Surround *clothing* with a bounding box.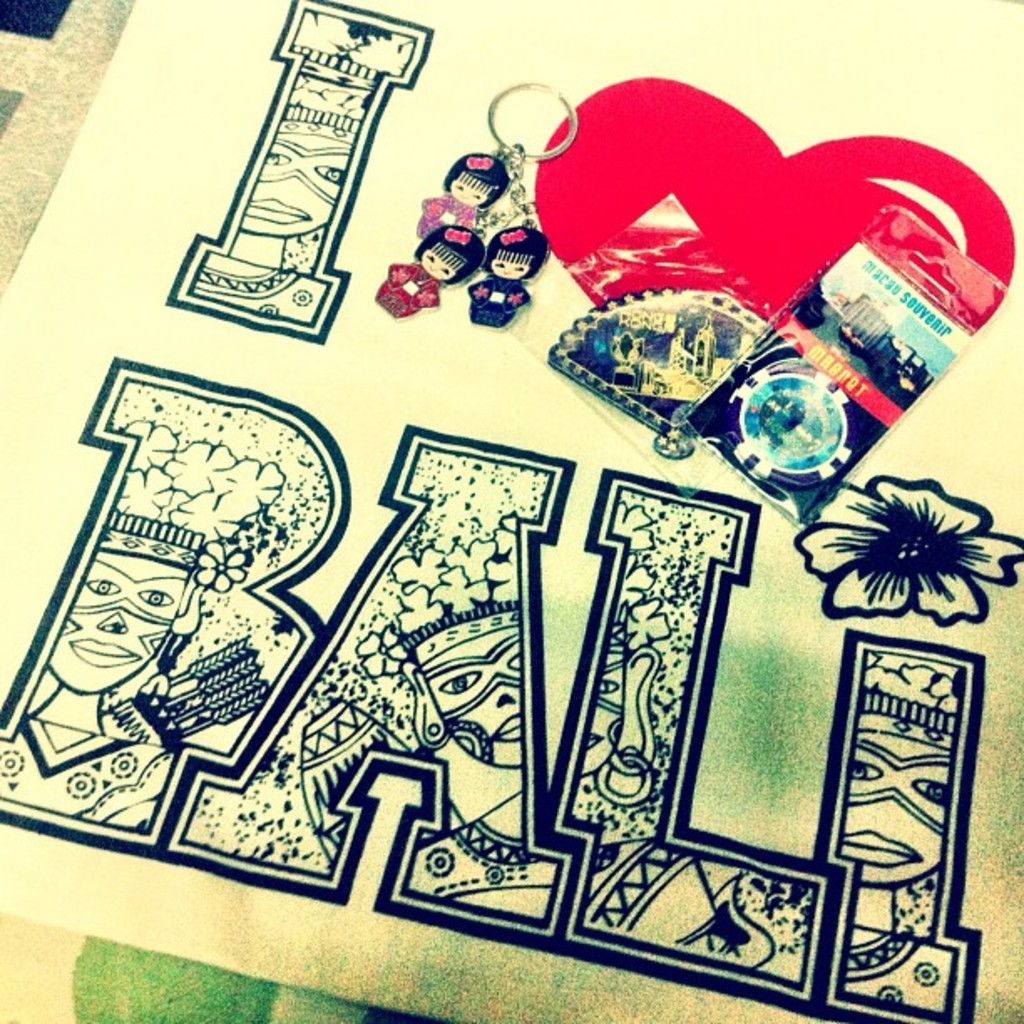
box(457, 266, 534, 331).
